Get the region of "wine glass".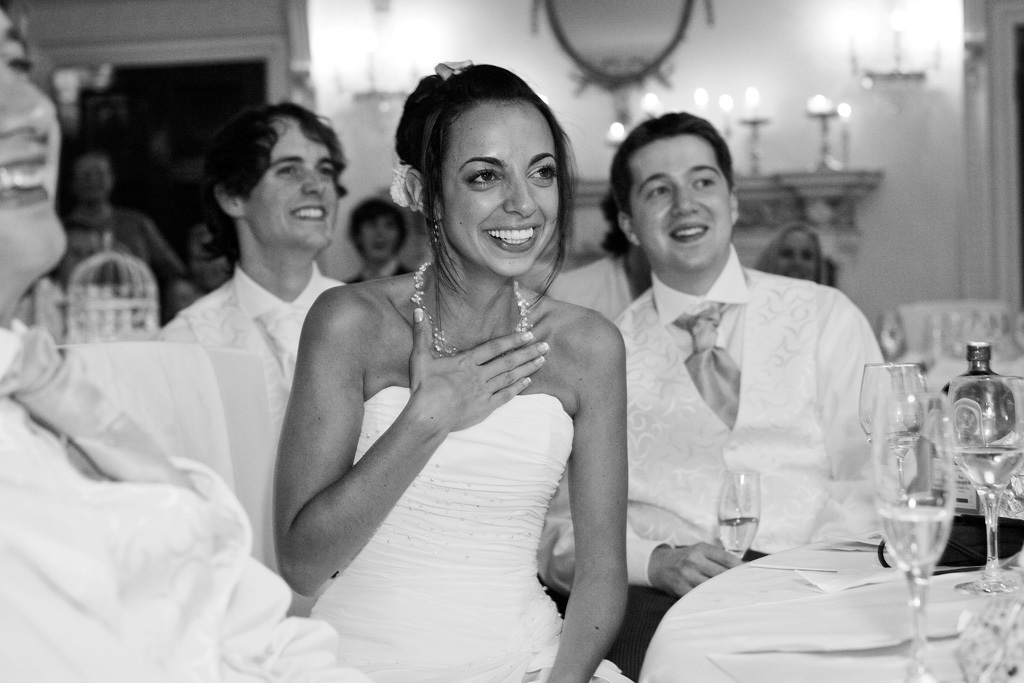
(left=933, top=376, right=1023, bottom=594).
